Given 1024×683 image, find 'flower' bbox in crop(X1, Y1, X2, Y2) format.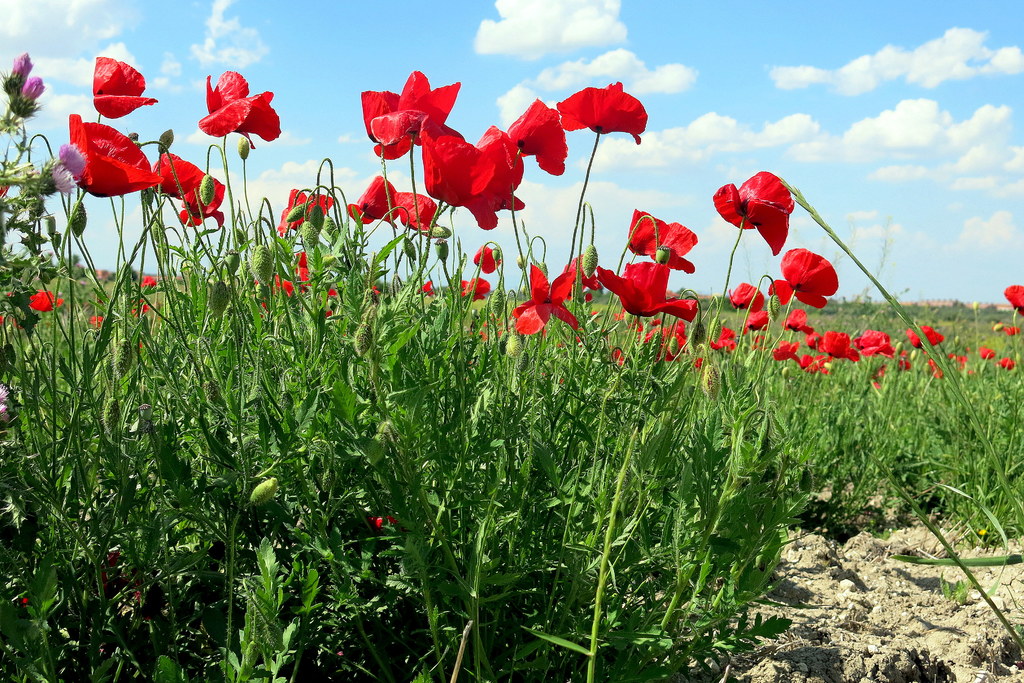
crop(459, 277, 490, 304).
